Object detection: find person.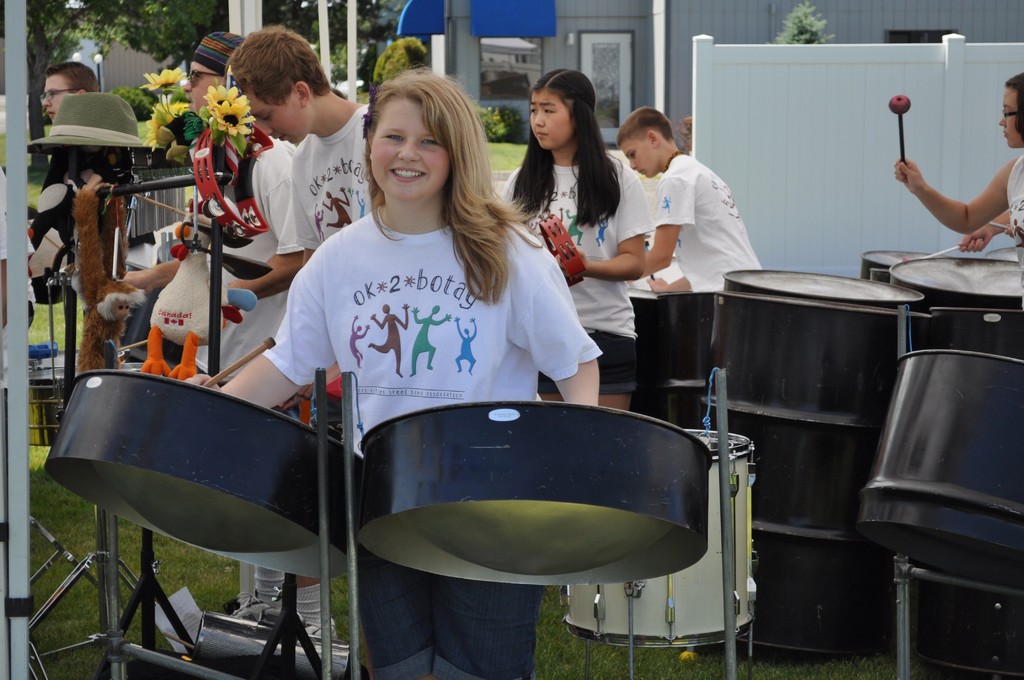
select_region(884, 70, 1023, 292).
